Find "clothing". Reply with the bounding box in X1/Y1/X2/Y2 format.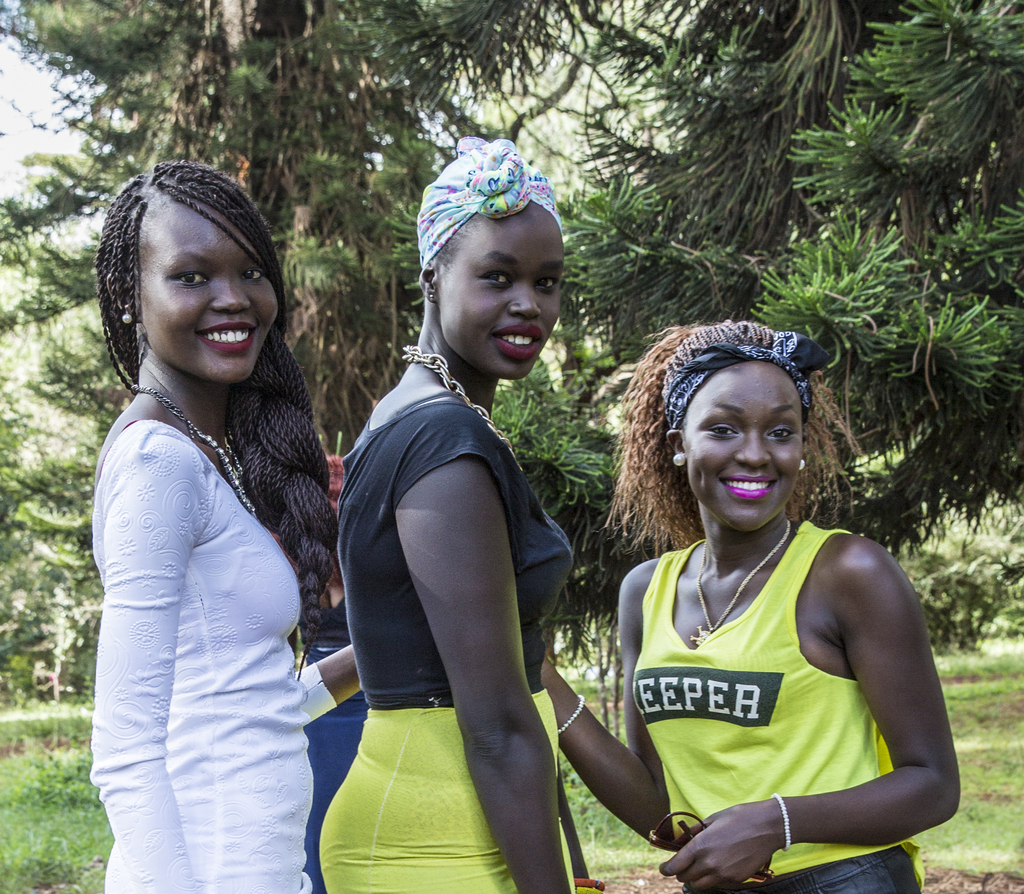
318/390/572/893.
